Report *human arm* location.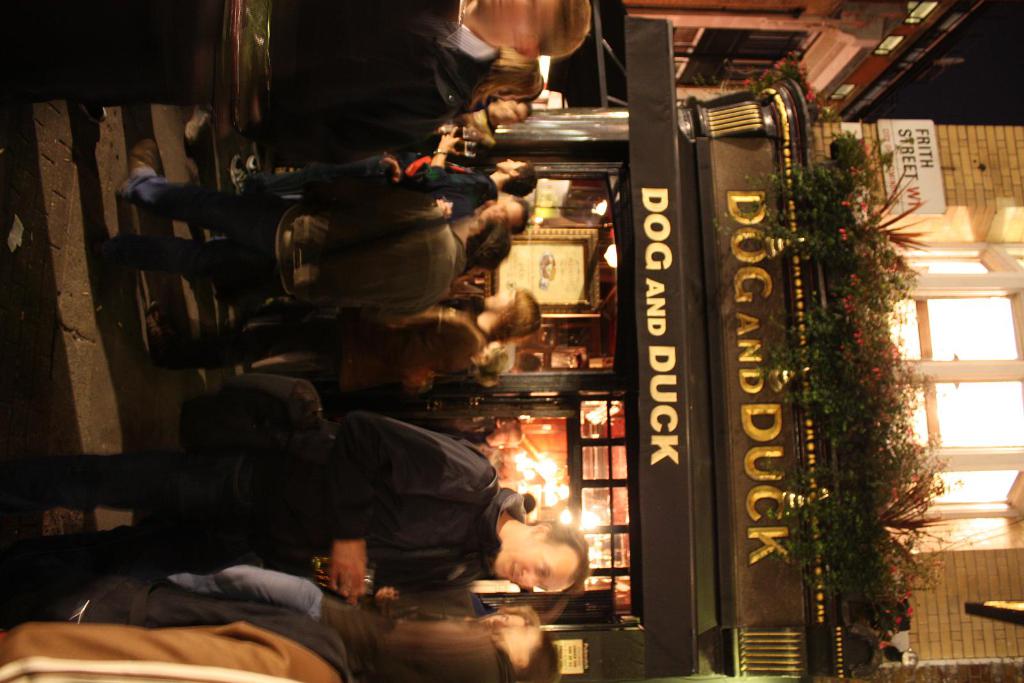
Report: box(319, 410, 493, 604).
